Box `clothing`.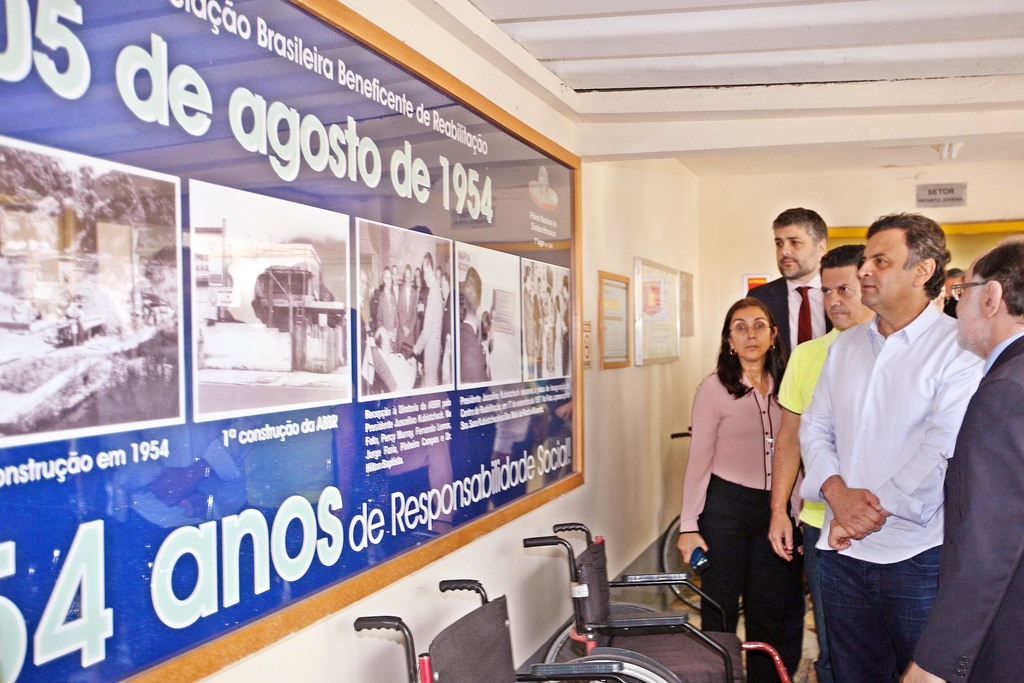
box=[917, 330, 1023, 682].
